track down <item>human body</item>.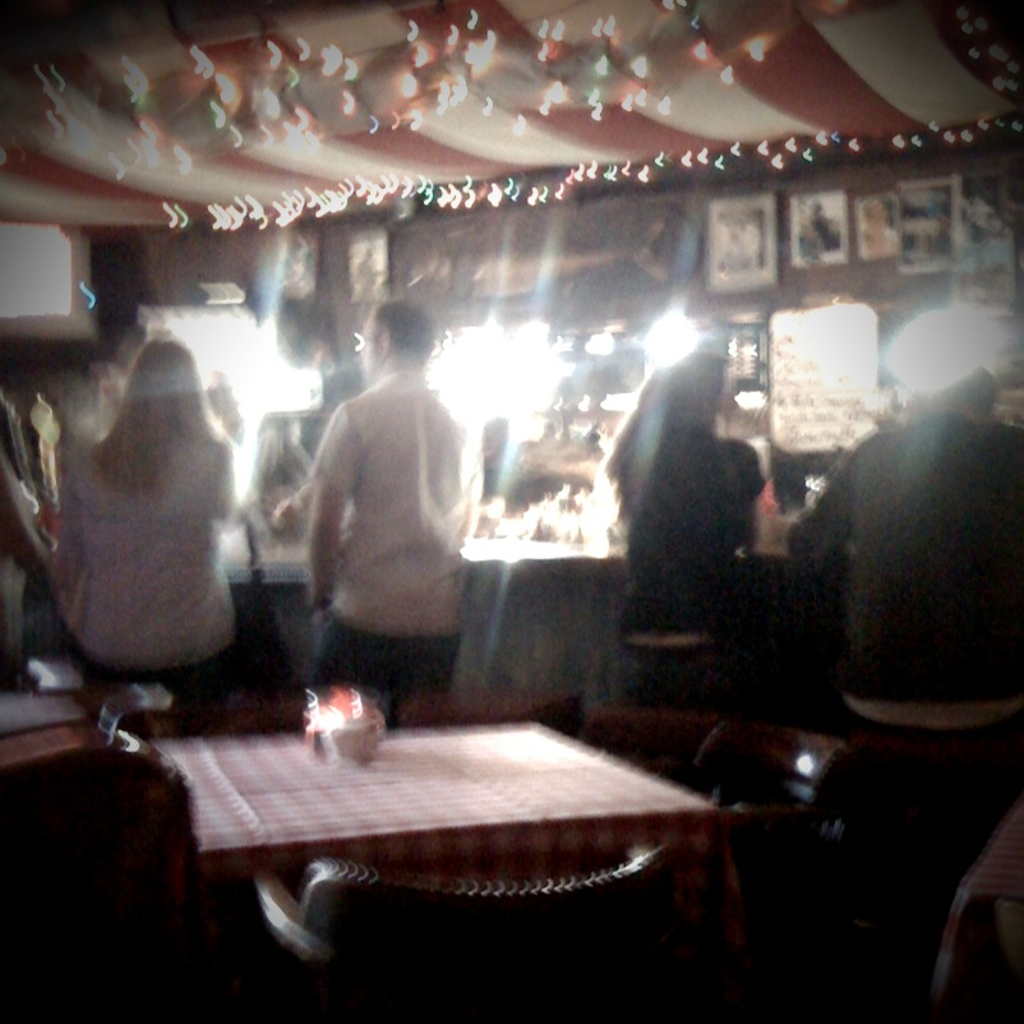
Tracked to BBox(770, 341, 1023, 1023).
